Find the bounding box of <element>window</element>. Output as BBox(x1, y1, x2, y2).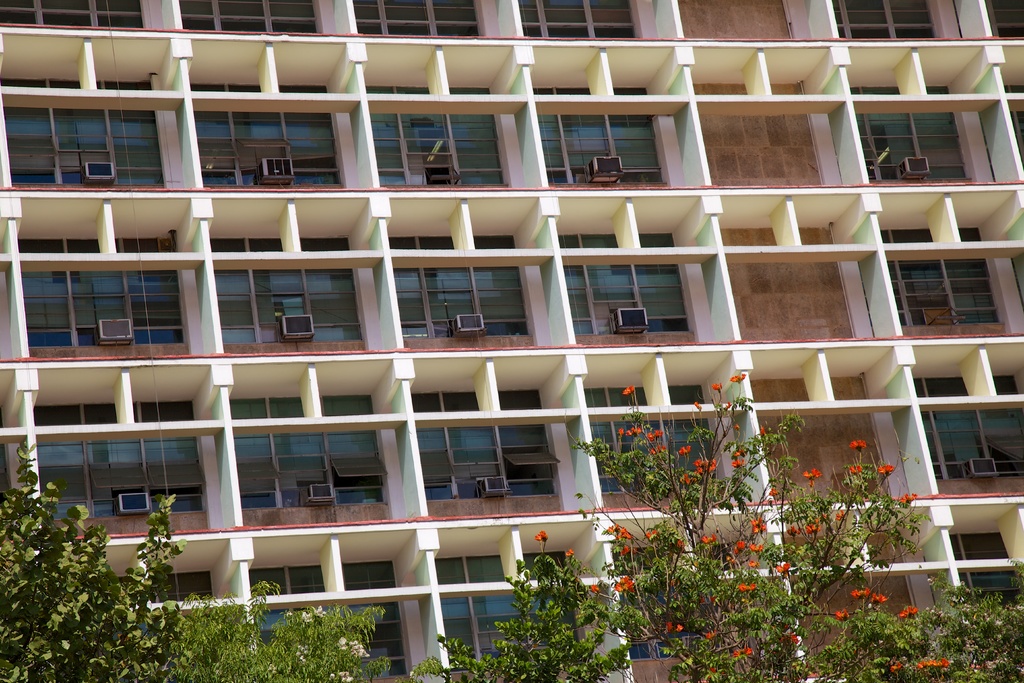
BBox(388, 238, 531, 342).
